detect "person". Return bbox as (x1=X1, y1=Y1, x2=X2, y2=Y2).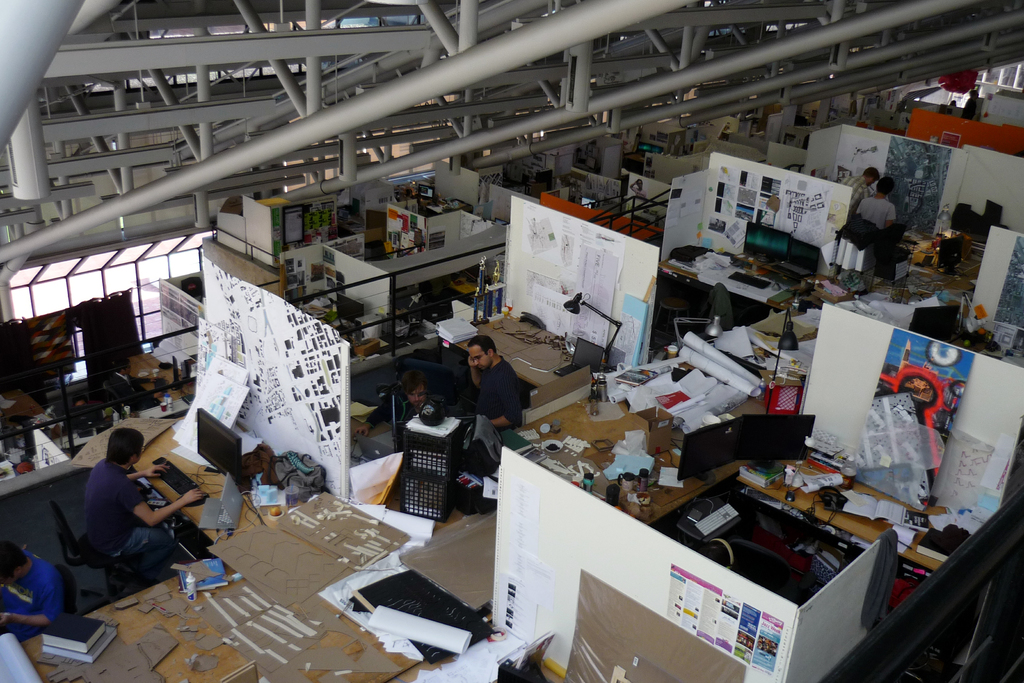
(x1=397, y1=372, x2=452, y2=440).
